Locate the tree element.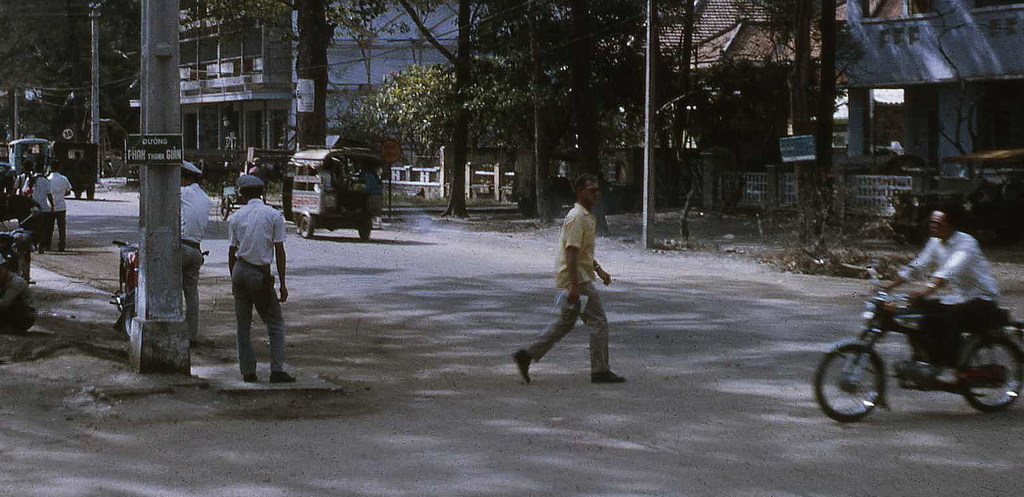
Element bbox: (x1=181, y1=0, x2=433, y2=192).
